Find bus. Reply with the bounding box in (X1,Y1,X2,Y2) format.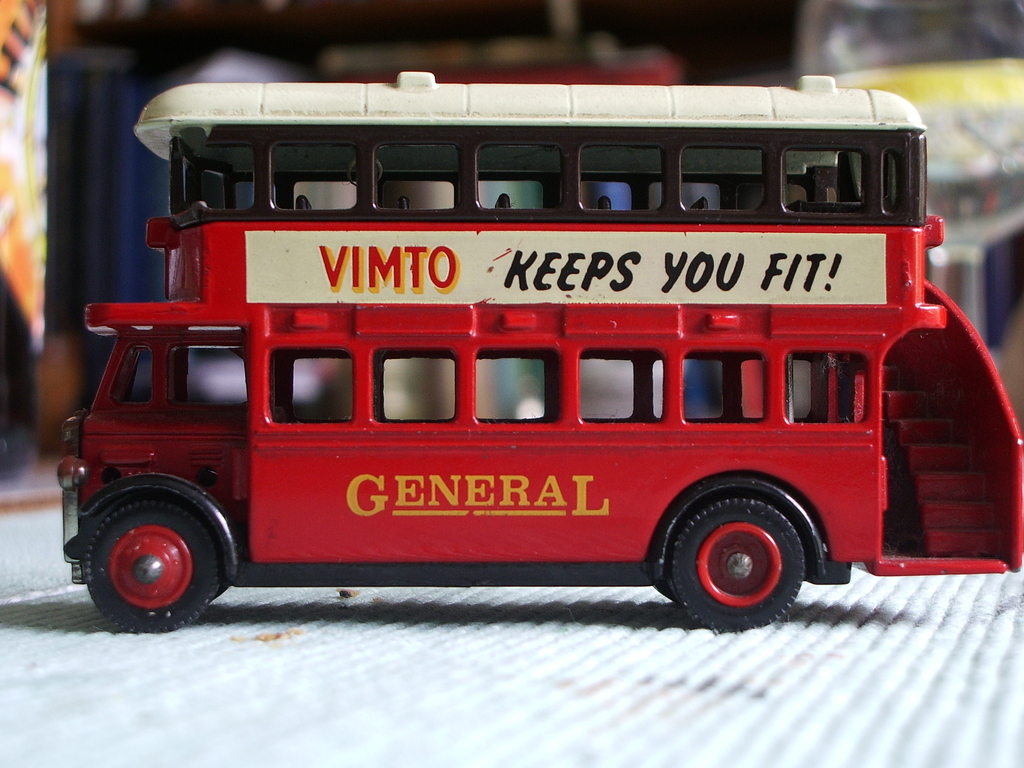
(52,69,1023,631).
